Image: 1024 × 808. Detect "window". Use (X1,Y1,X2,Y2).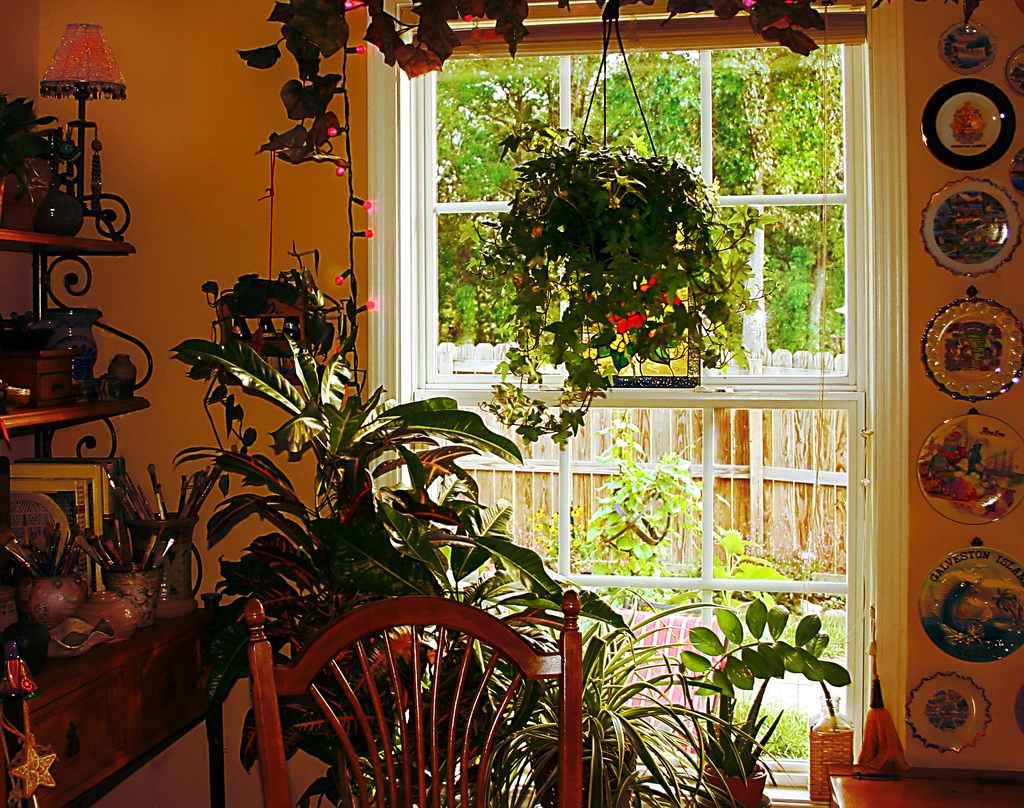
(365,0,904,788).
